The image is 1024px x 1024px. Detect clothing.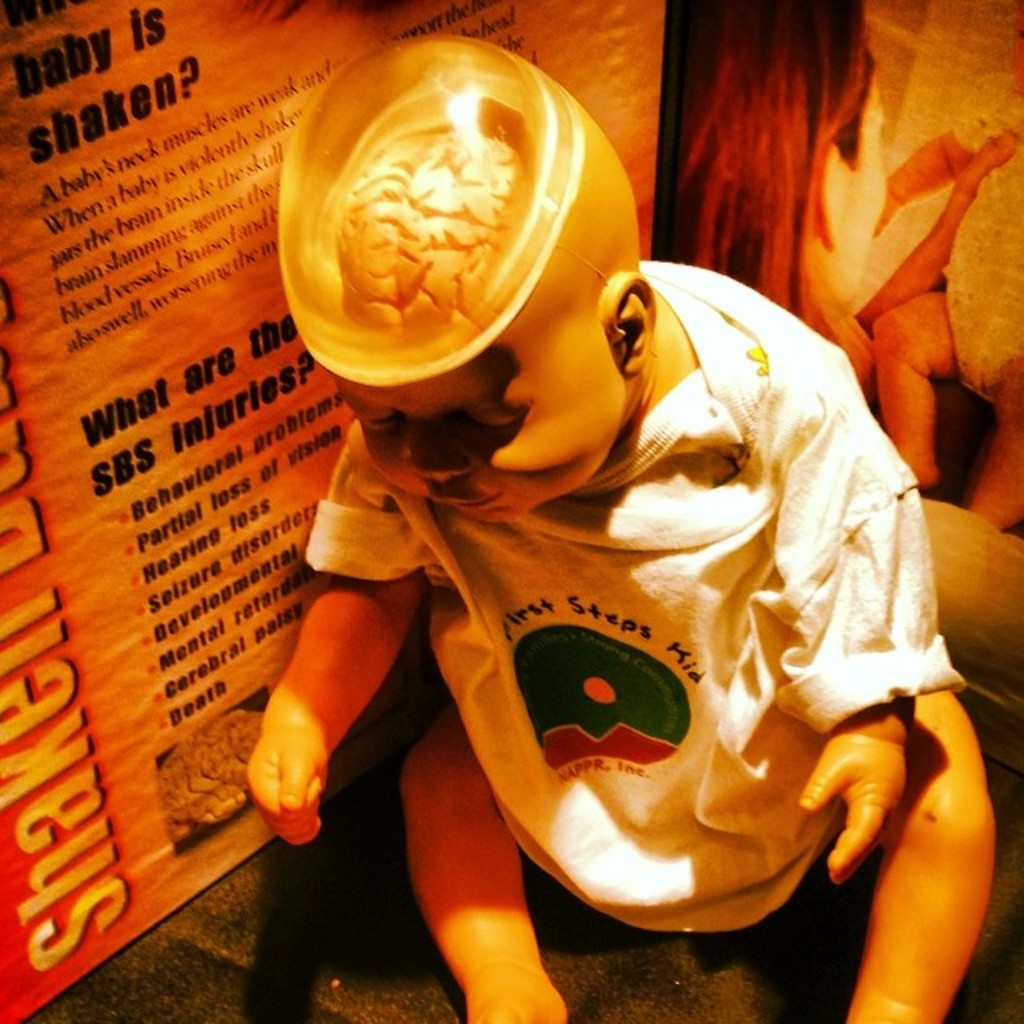
Detection: select_region(275, 250, 970, 970).
